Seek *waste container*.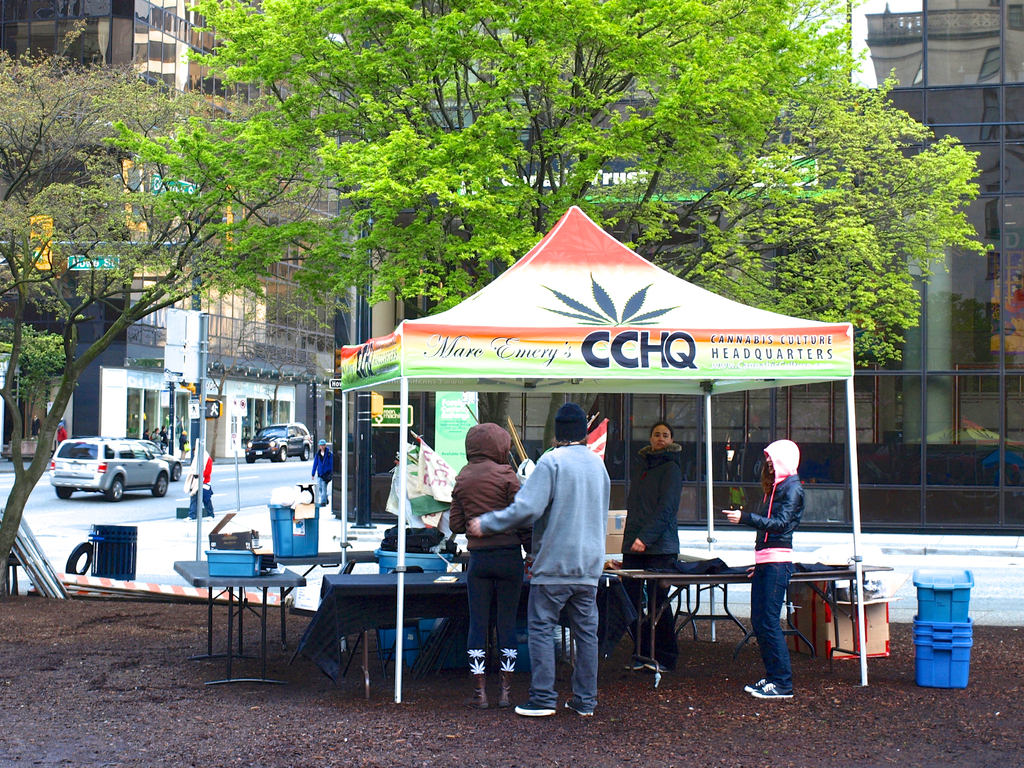
region(376, 527, 450, 664).
